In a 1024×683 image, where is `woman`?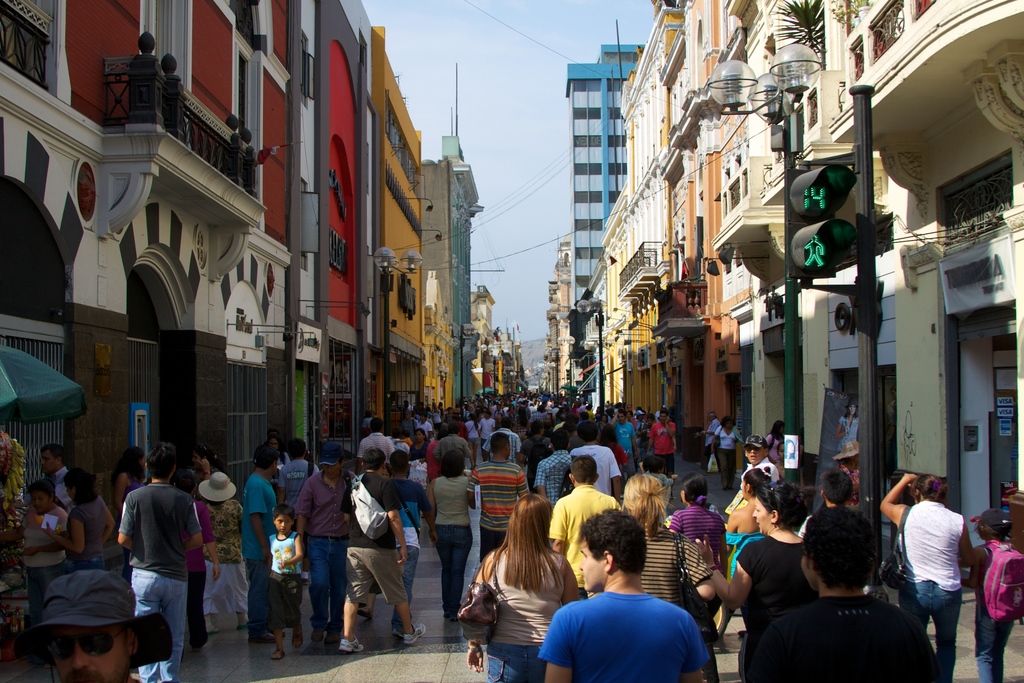
bbox=[669, 473, 726, 575].
